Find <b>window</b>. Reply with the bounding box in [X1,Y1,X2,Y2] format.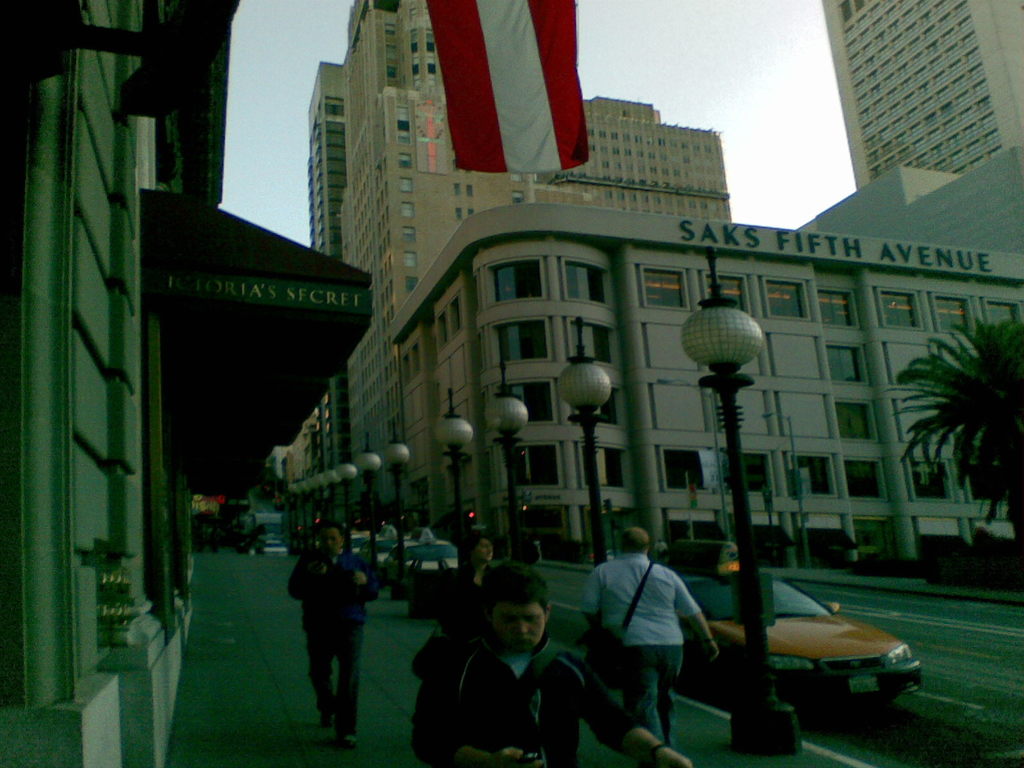
[514,438,557,487].
